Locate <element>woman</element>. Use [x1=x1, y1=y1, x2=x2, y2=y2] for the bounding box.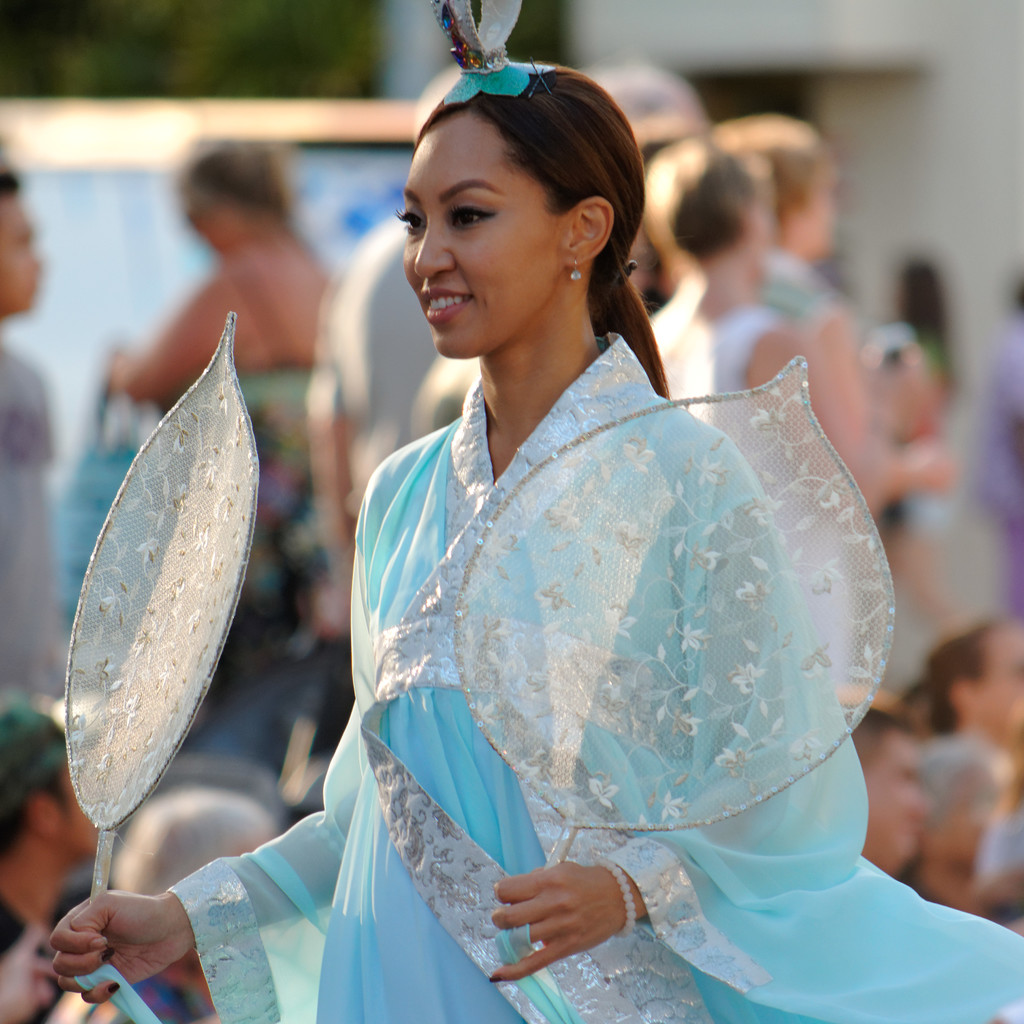
[x1=906, y1=617, x2=1023, y2=760].
